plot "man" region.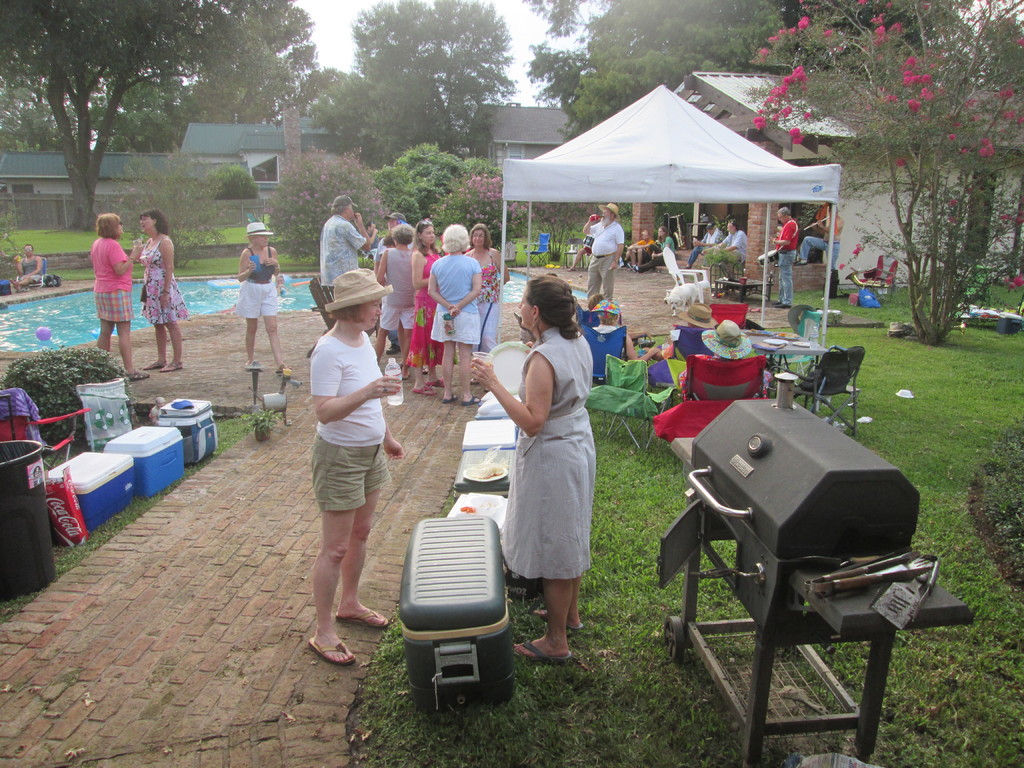
Plotted at <region>628, 231, 653, 269</region>.
